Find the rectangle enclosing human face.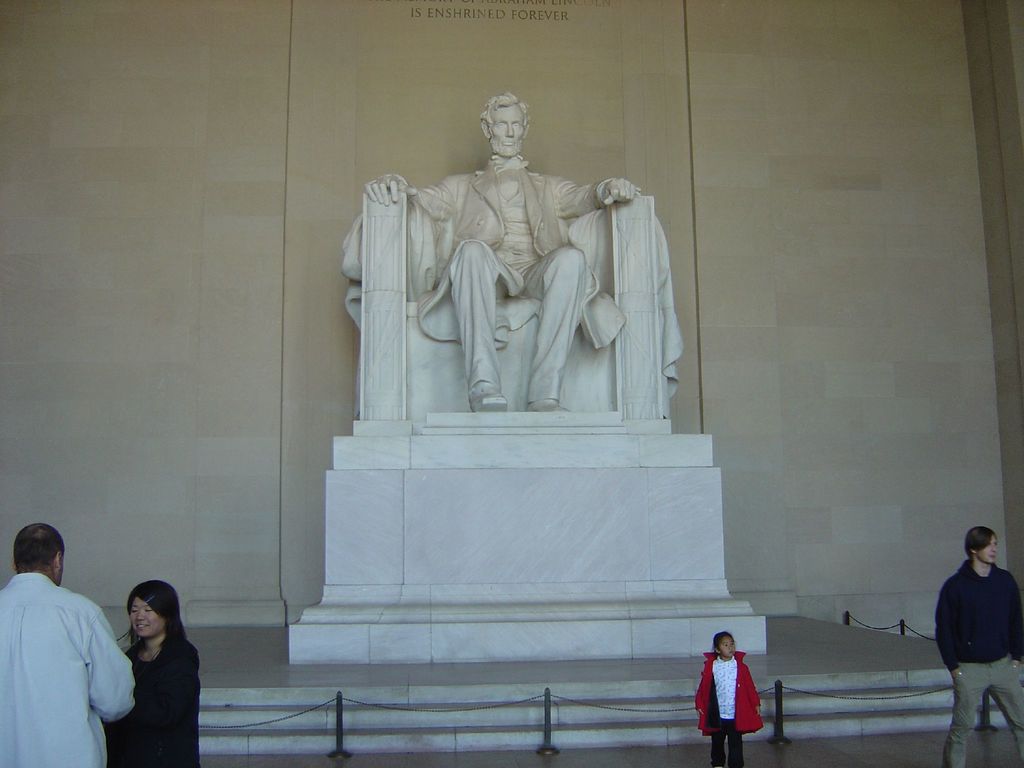
[976, 532, 996, 564].
